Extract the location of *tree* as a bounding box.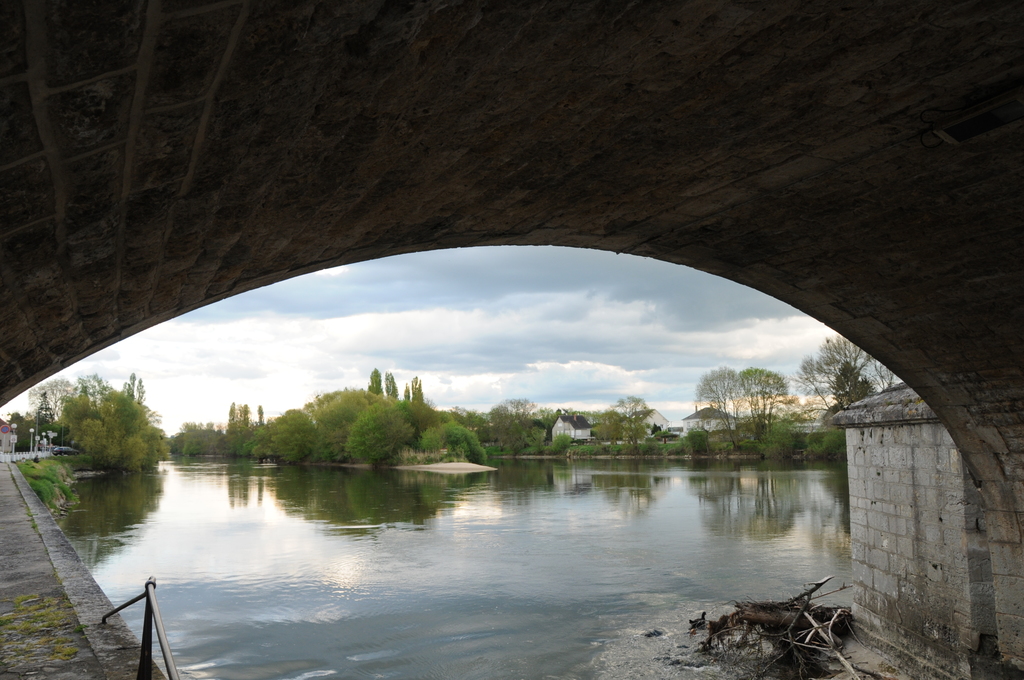
<region>596, 392, 673, 454</region>.
